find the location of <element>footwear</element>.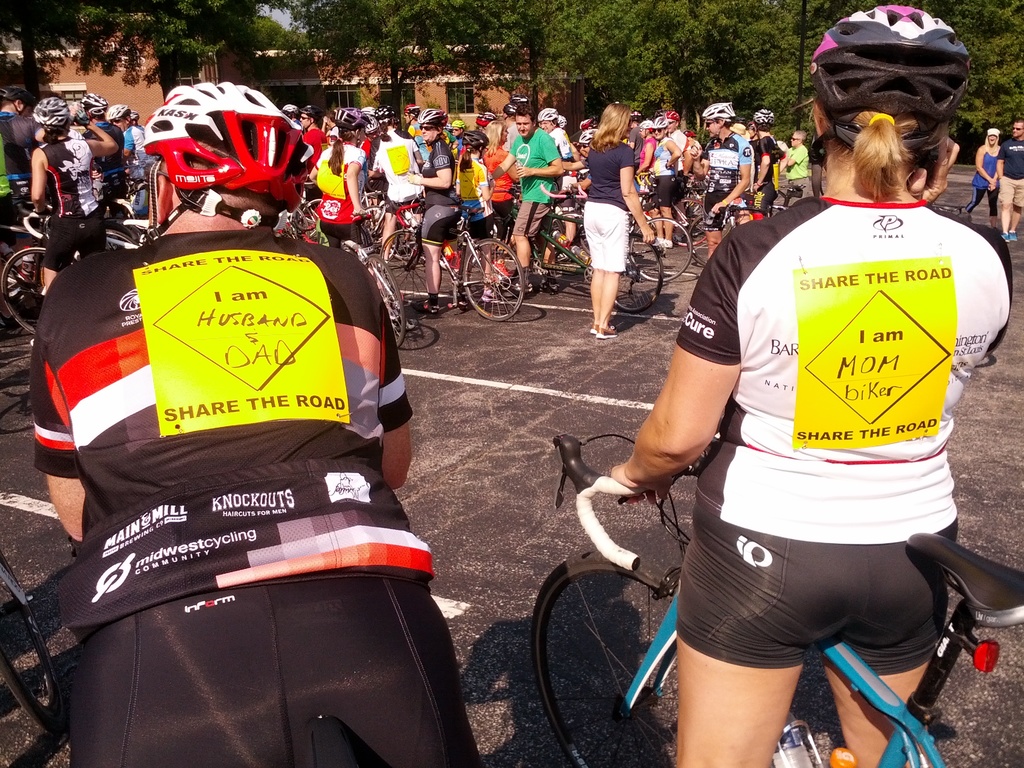
Location: pyautogui.locateOnScreen(410, 302, 438, 312).
